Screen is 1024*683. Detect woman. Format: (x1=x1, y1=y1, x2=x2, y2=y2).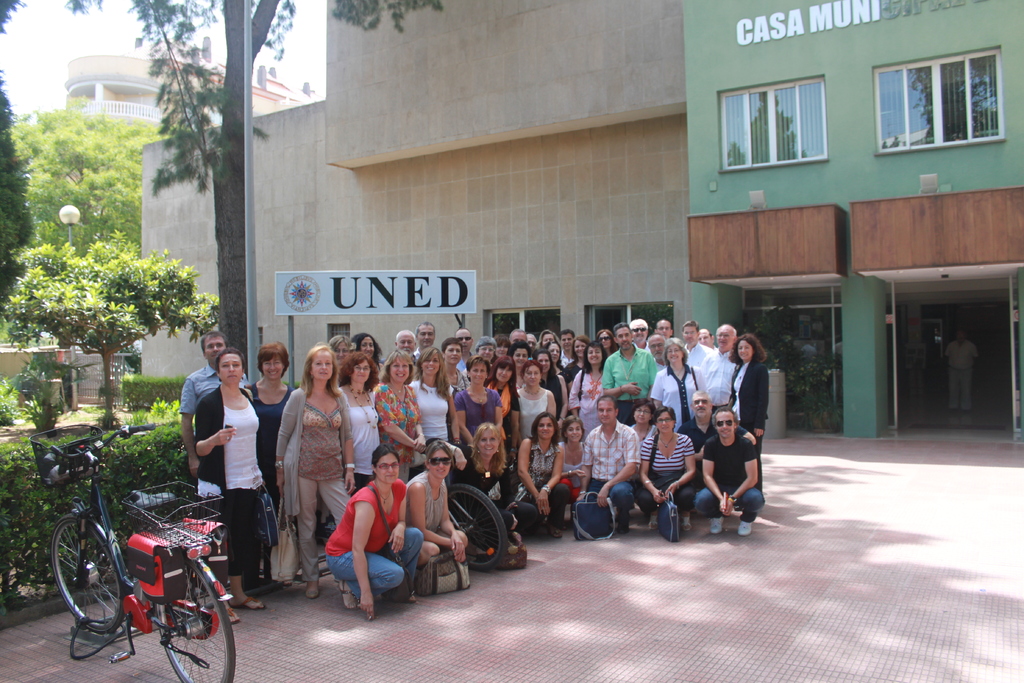
(x1=339, y1=352, x2=380, y2=496).
